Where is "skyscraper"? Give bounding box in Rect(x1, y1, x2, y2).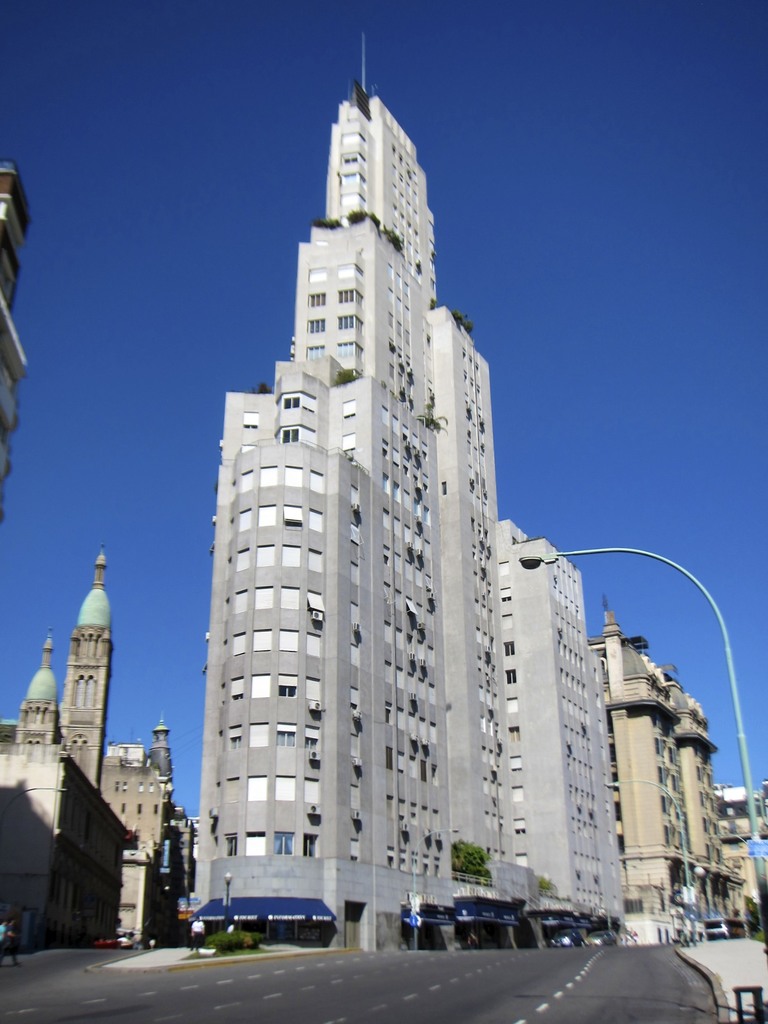
Rect(171, 84, 691, 965).
